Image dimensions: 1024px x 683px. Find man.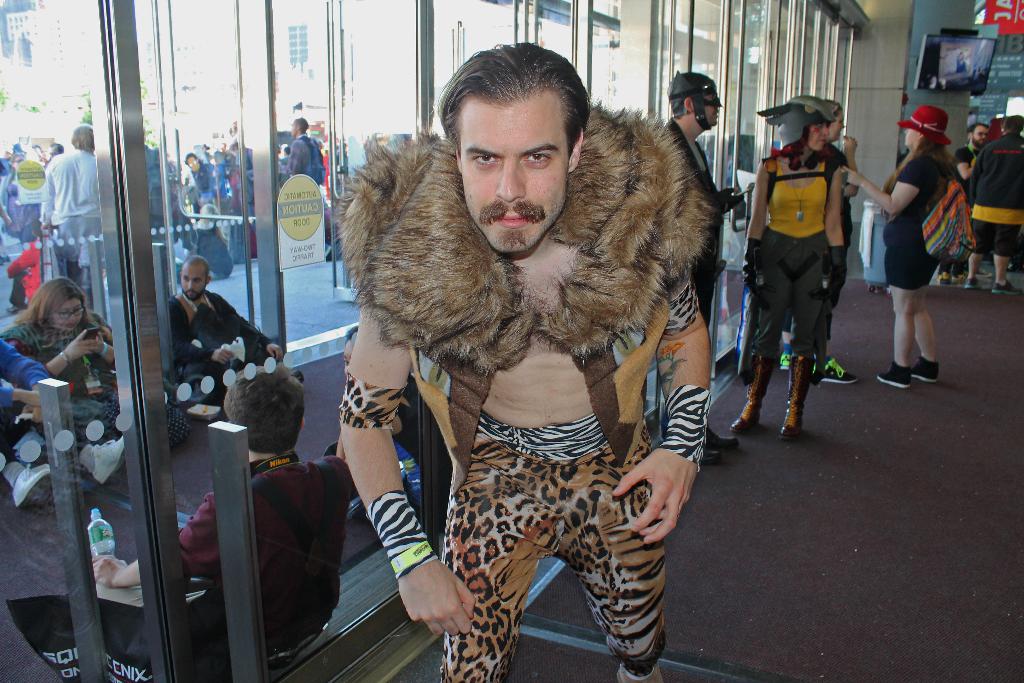
[337,42,714,682].
